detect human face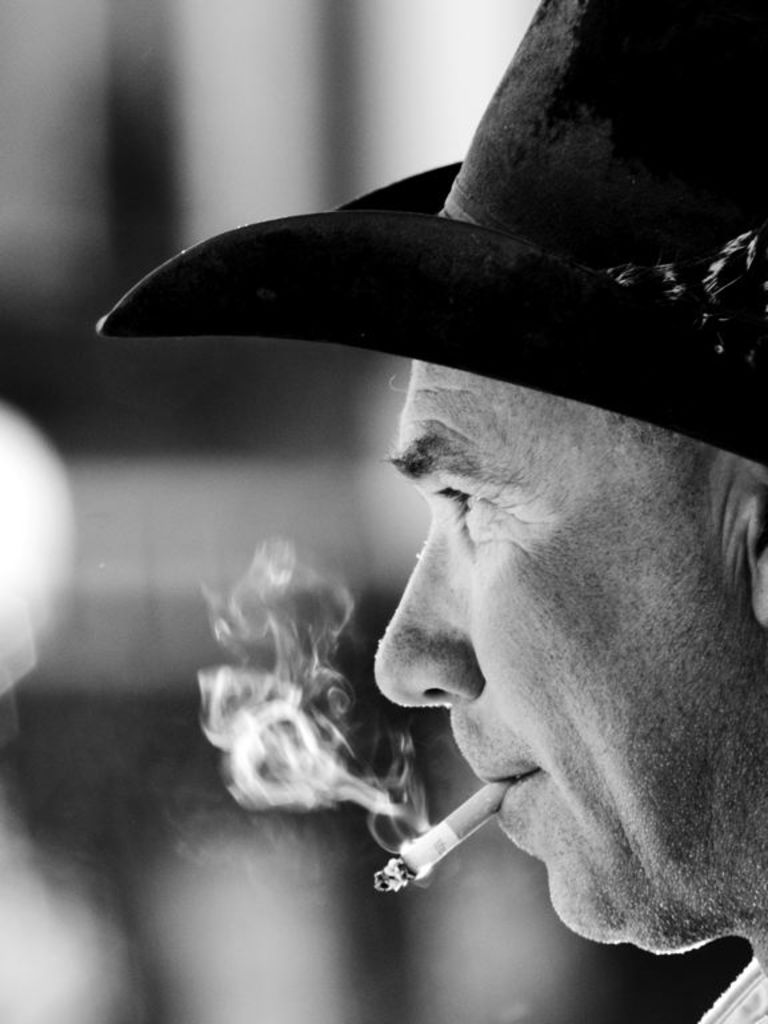
(377, 361, 729, 957)
